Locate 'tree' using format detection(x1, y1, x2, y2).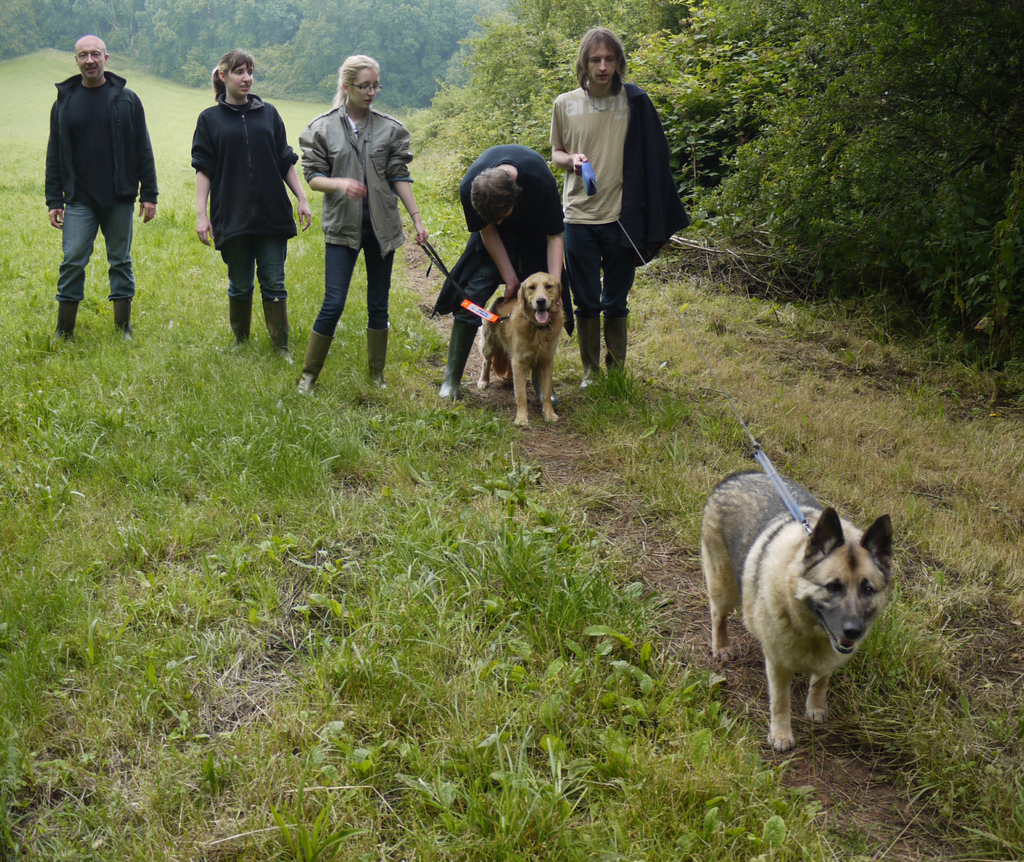
detection(413, 0, 639, 250).
